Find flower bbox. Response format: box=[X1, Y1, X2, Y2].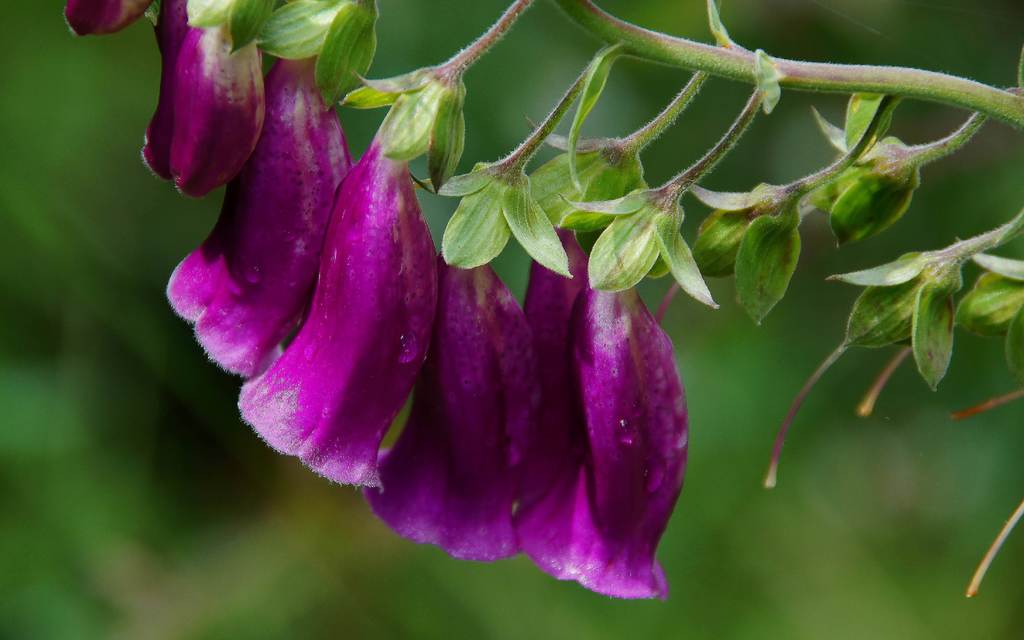
box=[525, 136, 650, 509].
